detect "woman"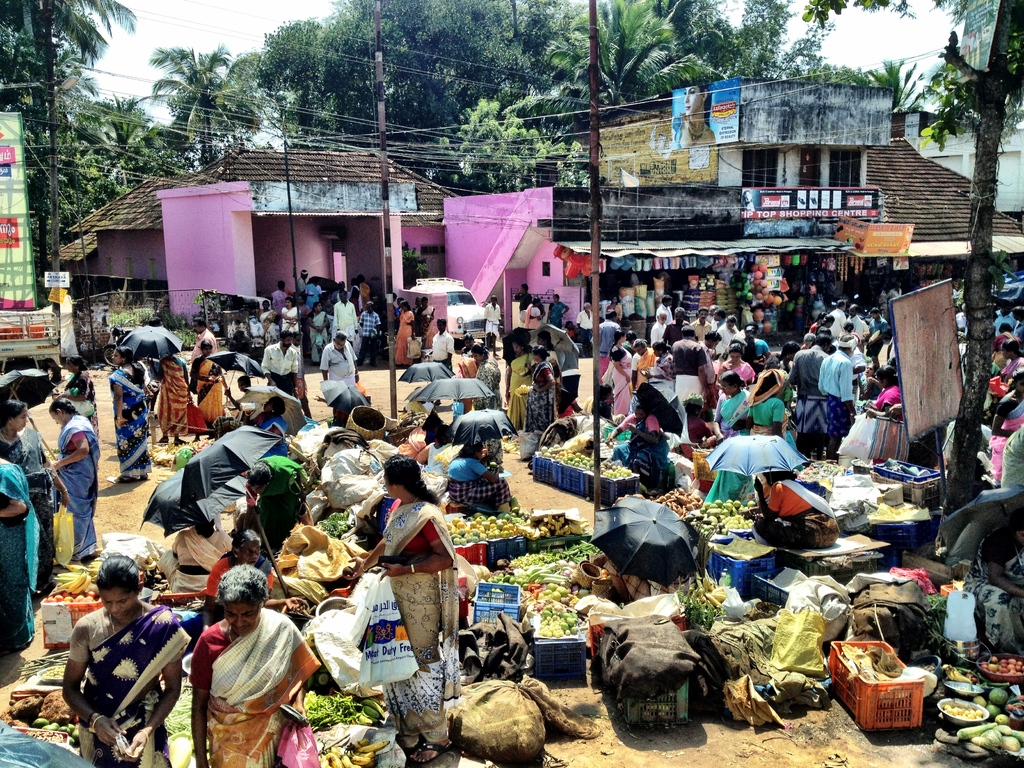
l=54, t=389, r=97, b=561
